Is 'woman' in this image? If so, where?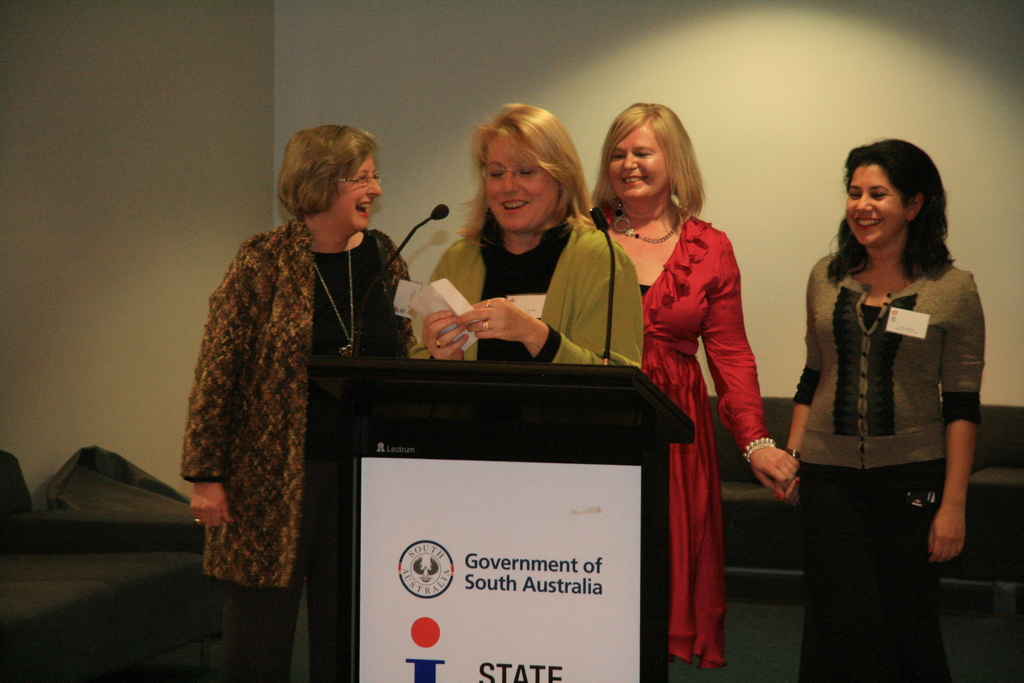
Yes, at <bbox>583, 99, 792, 671</bbox>.
